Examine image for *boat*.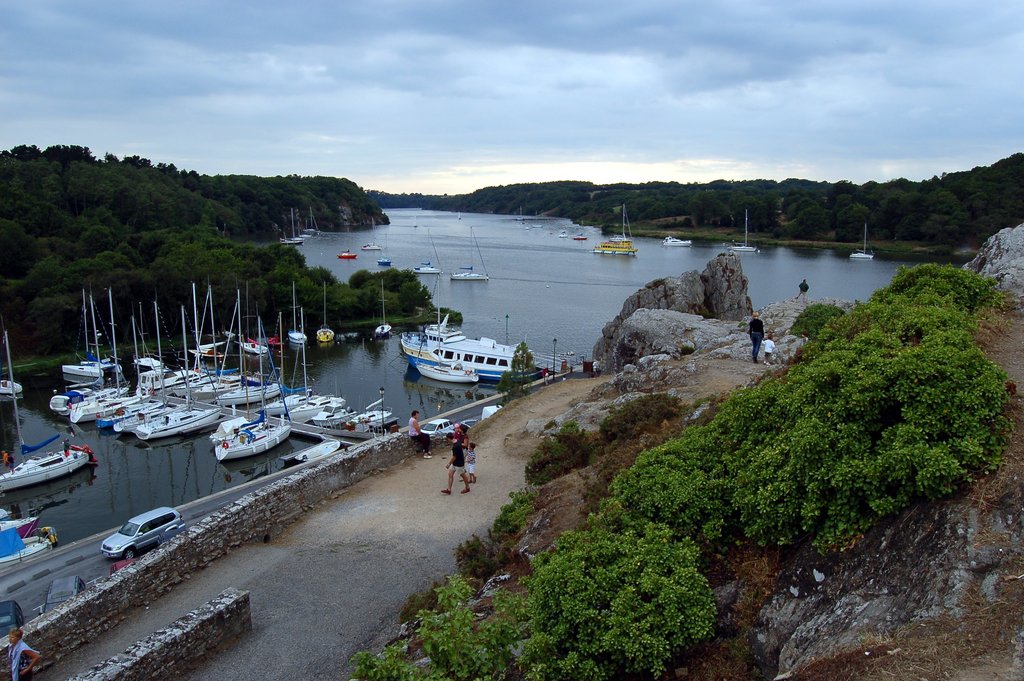
Examination result: {"left": 312, "top": 396, "right": 362, "bottom": 434}.
